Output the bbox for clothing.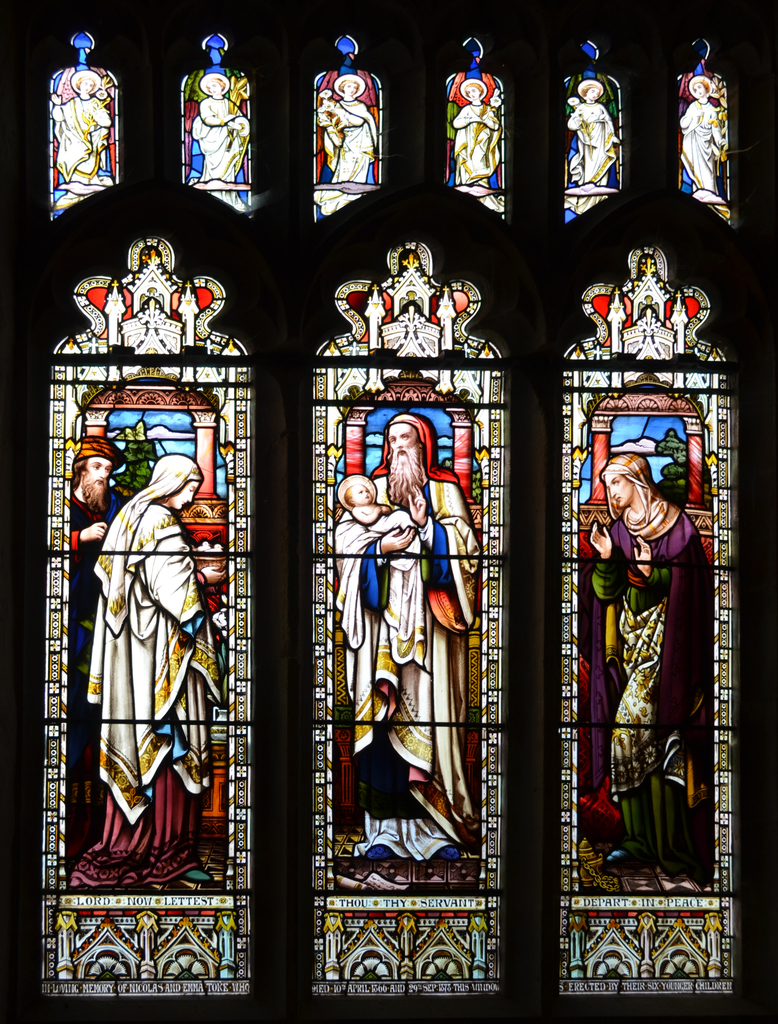
rect(566, 106, 622, 184).
